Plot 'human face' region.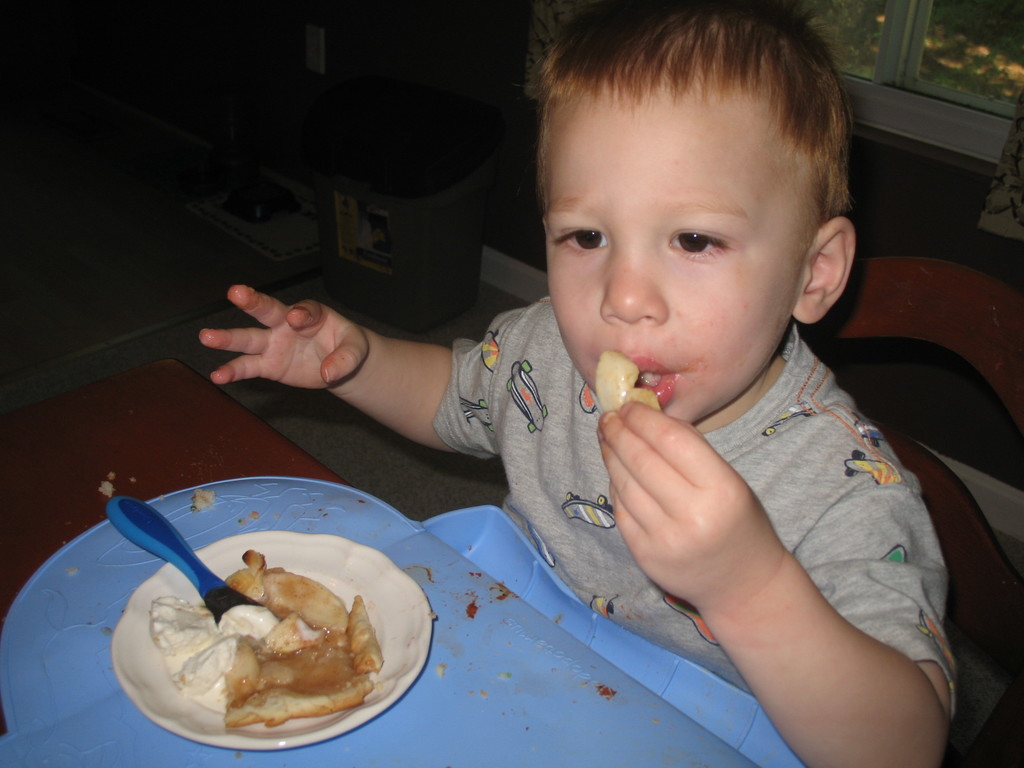
Plotted at box(542, 91, 805, 426).
